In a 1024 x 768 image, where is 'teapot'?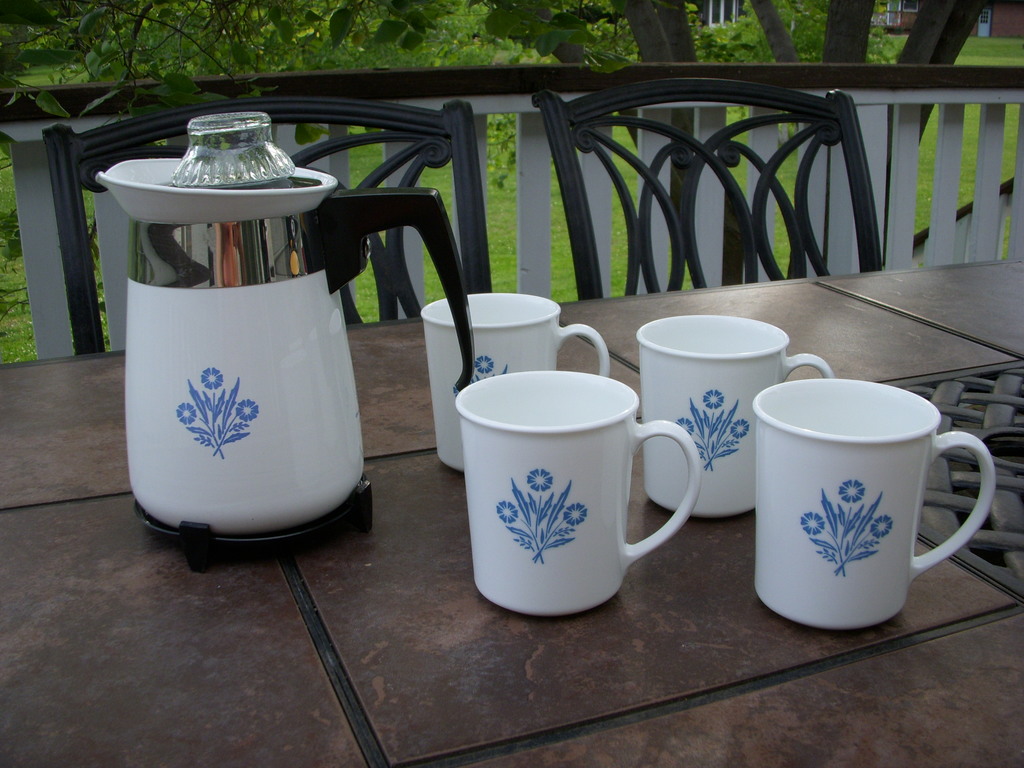
x1=95 y1=113 x2=479 y2=573.
